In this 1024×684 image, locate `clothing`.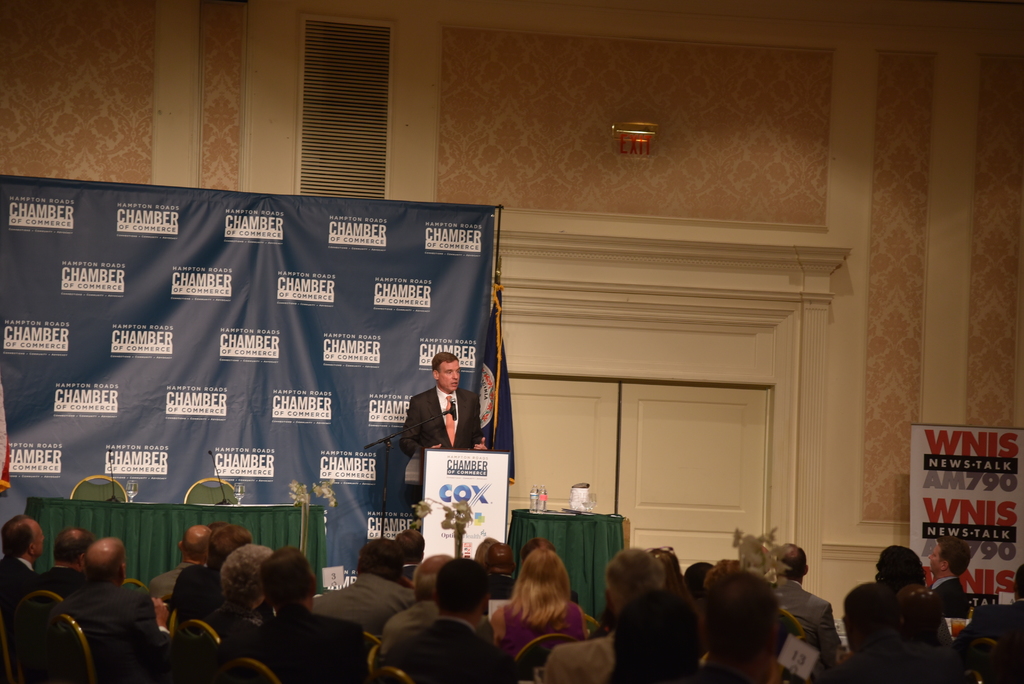
Bounding box: x1=63 y1=585 x2=166 y2=683.
